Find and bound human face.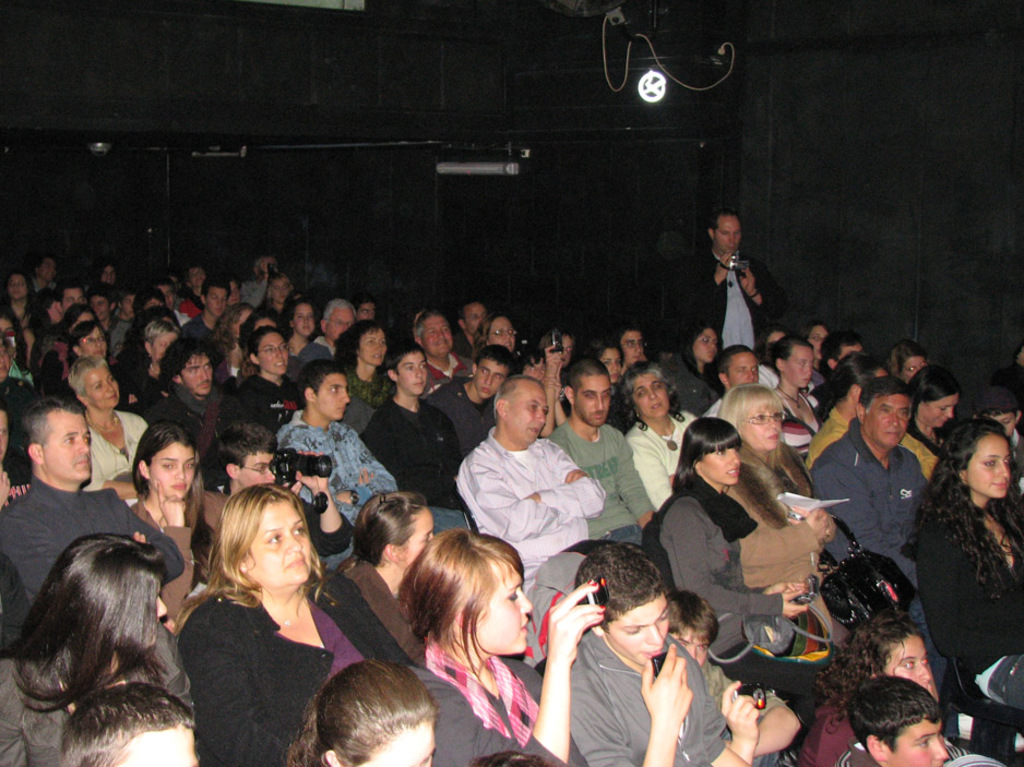
Bound: {"left": 243, "top": 487, "right": 313, "bottom": 589}.
